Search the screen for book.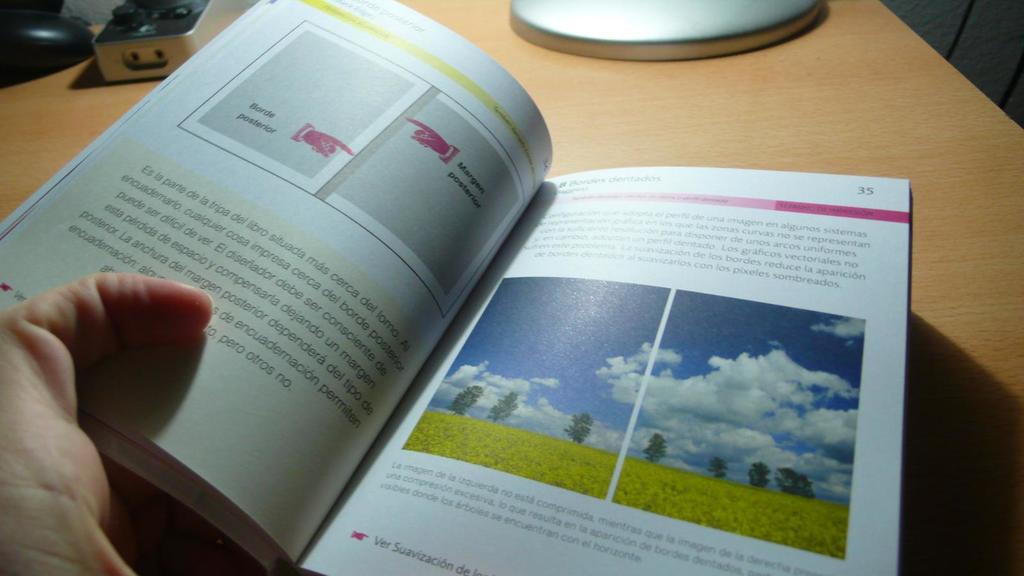
Found at 0,0,929,575.
